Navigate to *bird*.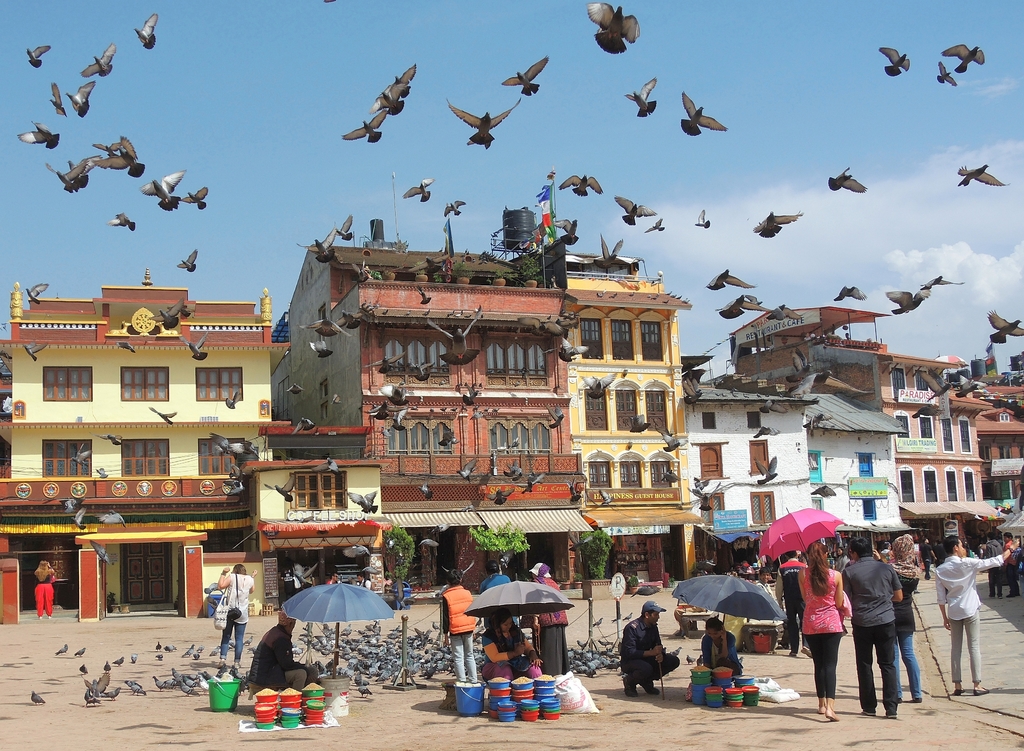
Navigation target: {"x1": 56, "y1": 642, "x2": 69, "y2": 661}.
